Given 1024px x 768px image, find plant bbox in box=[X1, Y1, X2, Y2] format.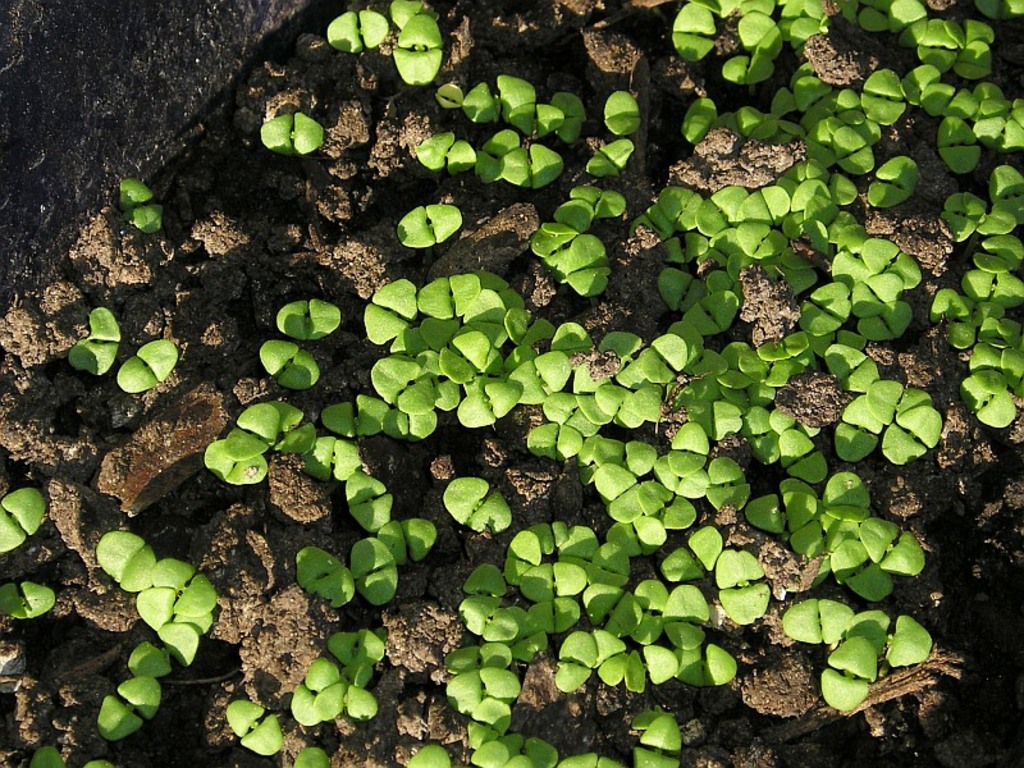
box=[445, 667, 511, 708].
